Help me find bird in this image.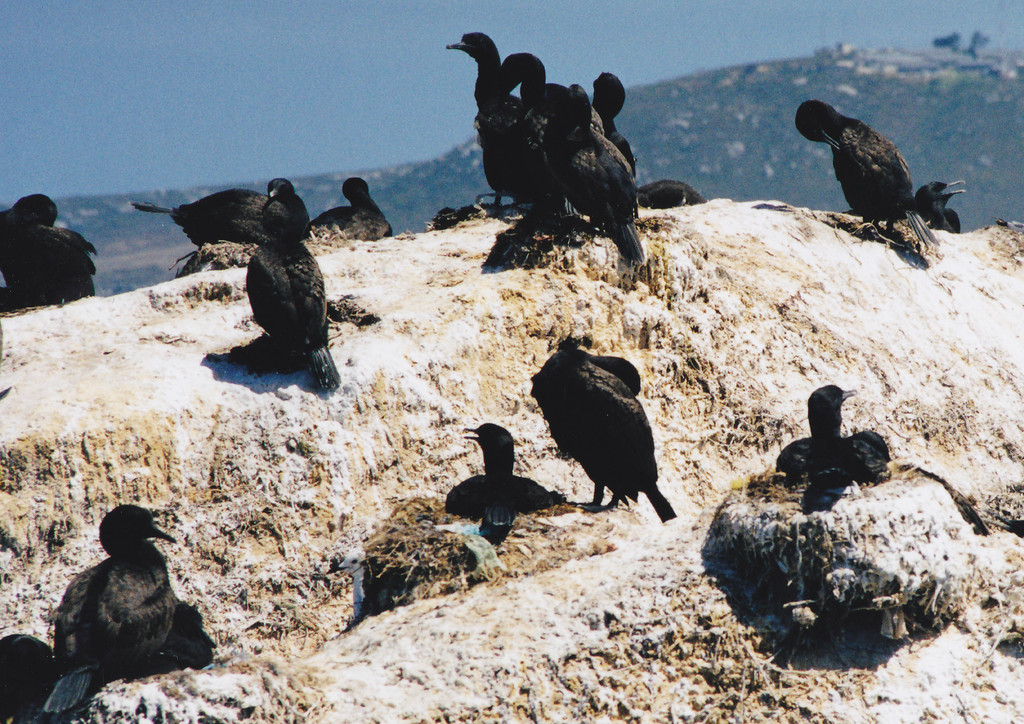
Found it: (842, 177, 967, 234).
